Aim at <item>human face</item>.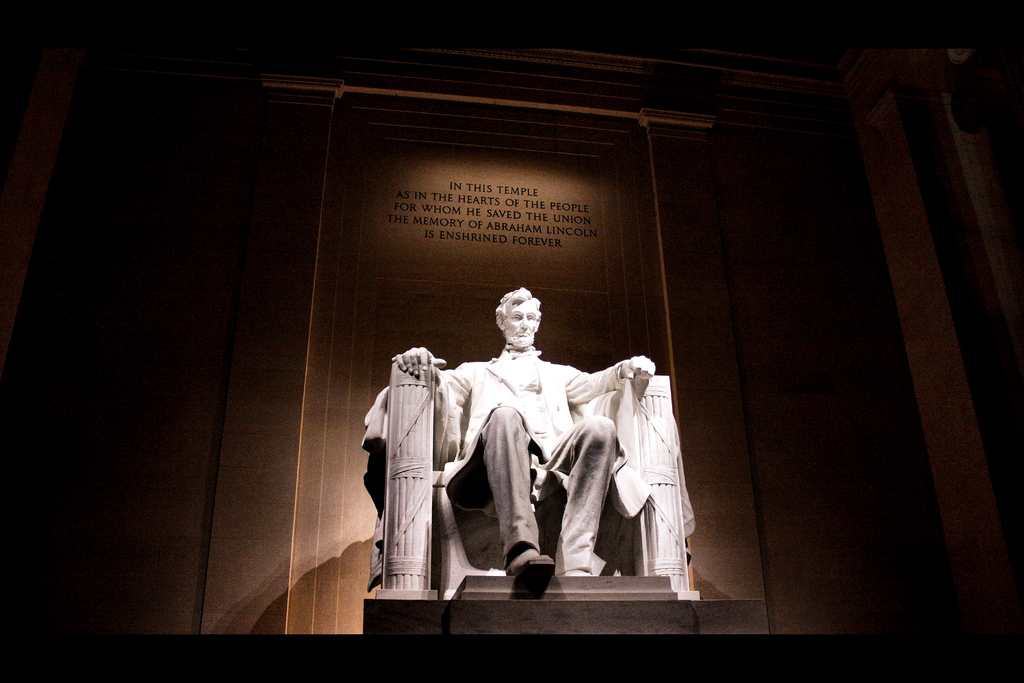
Aimed at [502, 300, 537, 347].
